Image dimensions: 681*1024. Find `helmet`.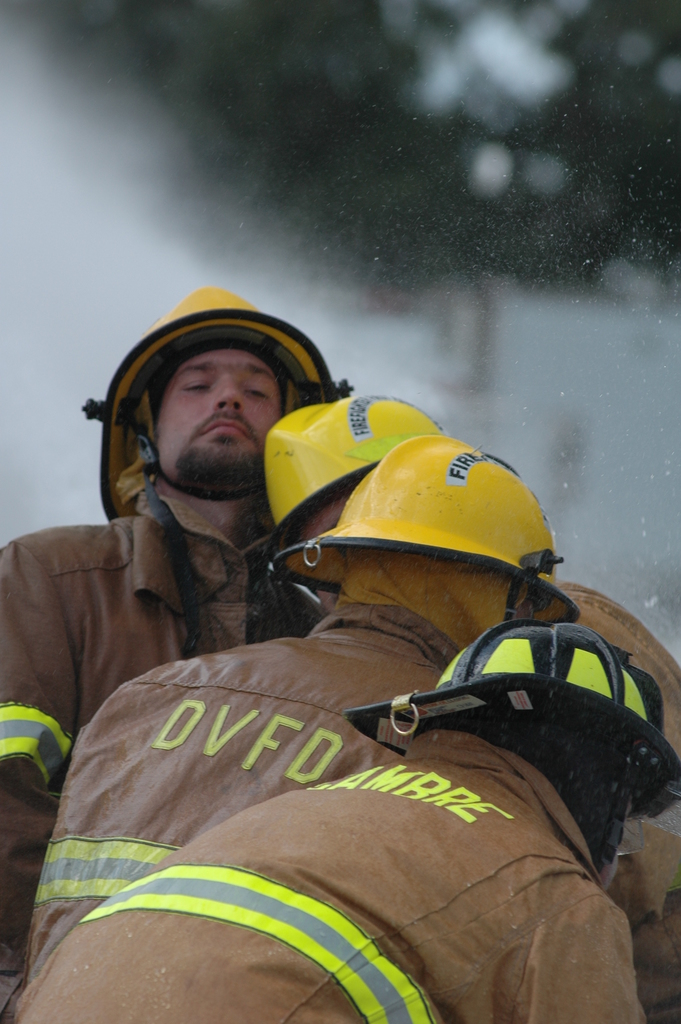
<box>344,625,680,821</box>.
